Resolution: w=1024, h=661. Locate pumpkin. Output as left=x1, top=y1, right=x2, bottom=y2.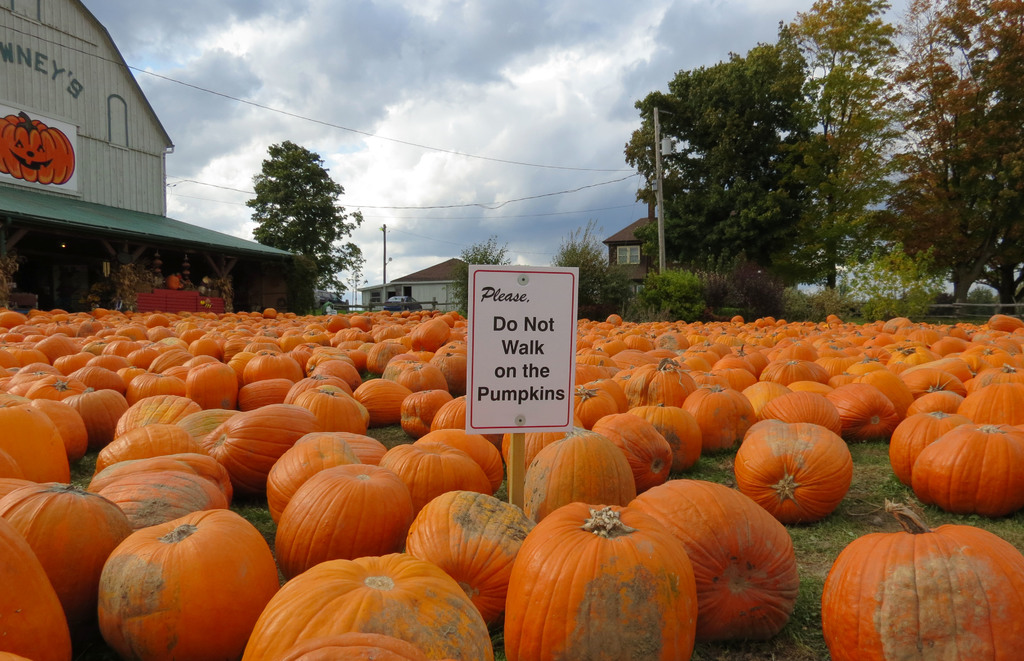
left=0, top=115, right=77, bottom=184.
